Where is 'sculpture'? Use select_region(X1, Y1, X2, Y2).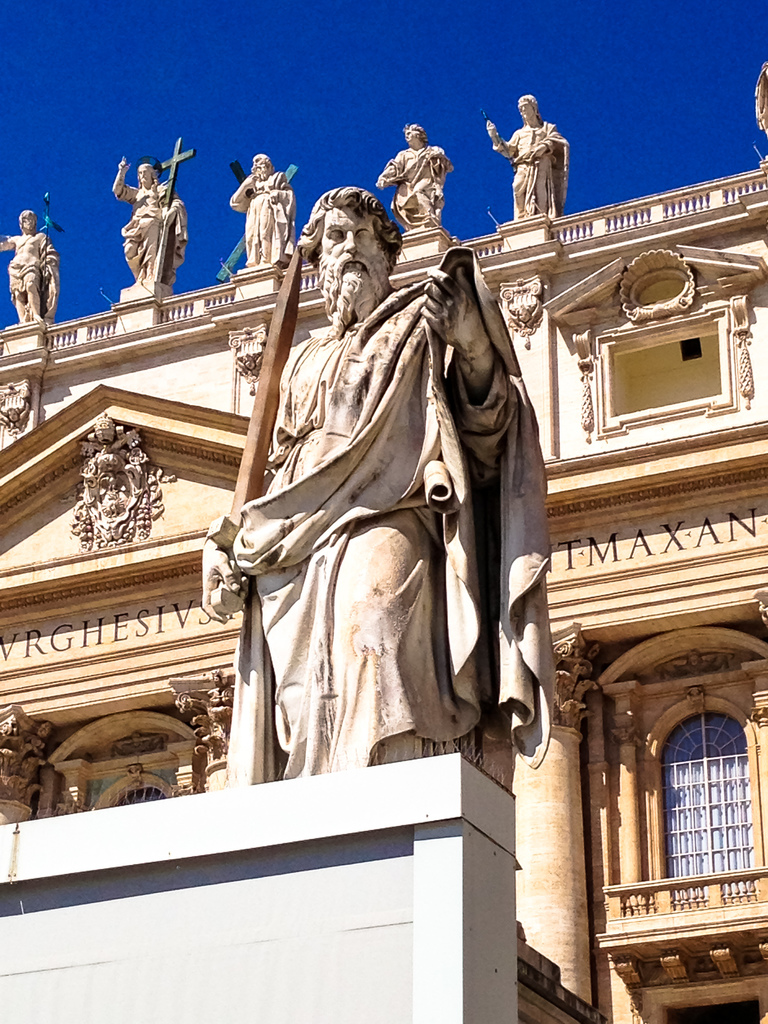
select_region(473, 80, 592, 232).
